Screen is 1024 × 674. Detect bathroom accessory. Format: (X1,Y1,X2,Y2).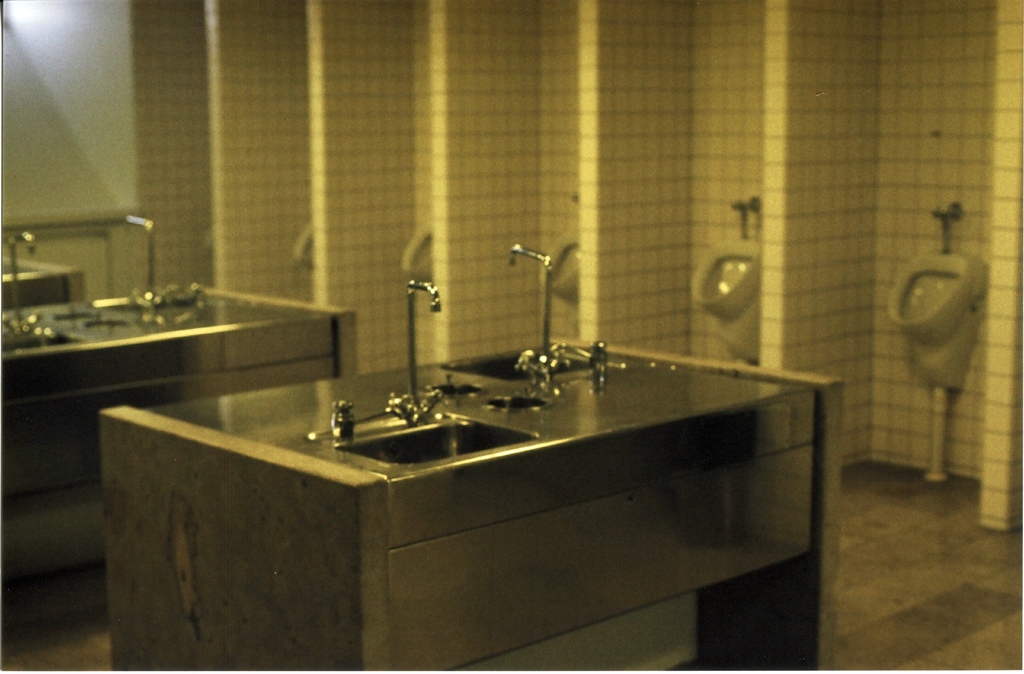
(588,340,609,383).
